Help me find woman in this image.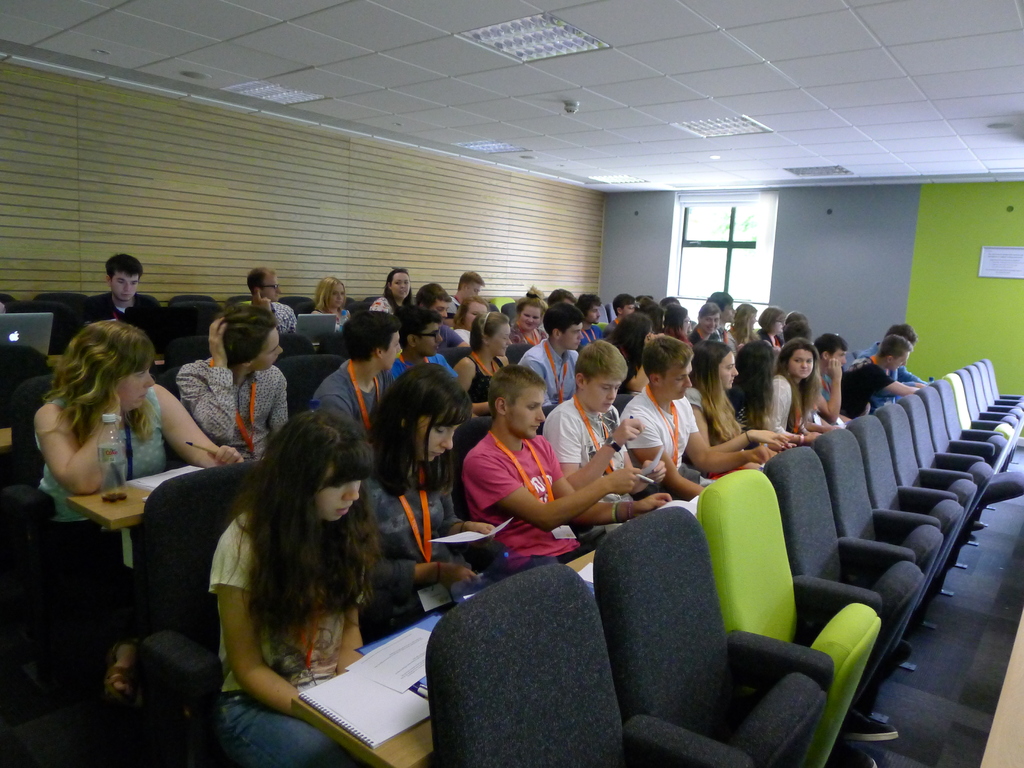
Found it: pyautogui.locateOnScreen(454, 311, 517, 420).
